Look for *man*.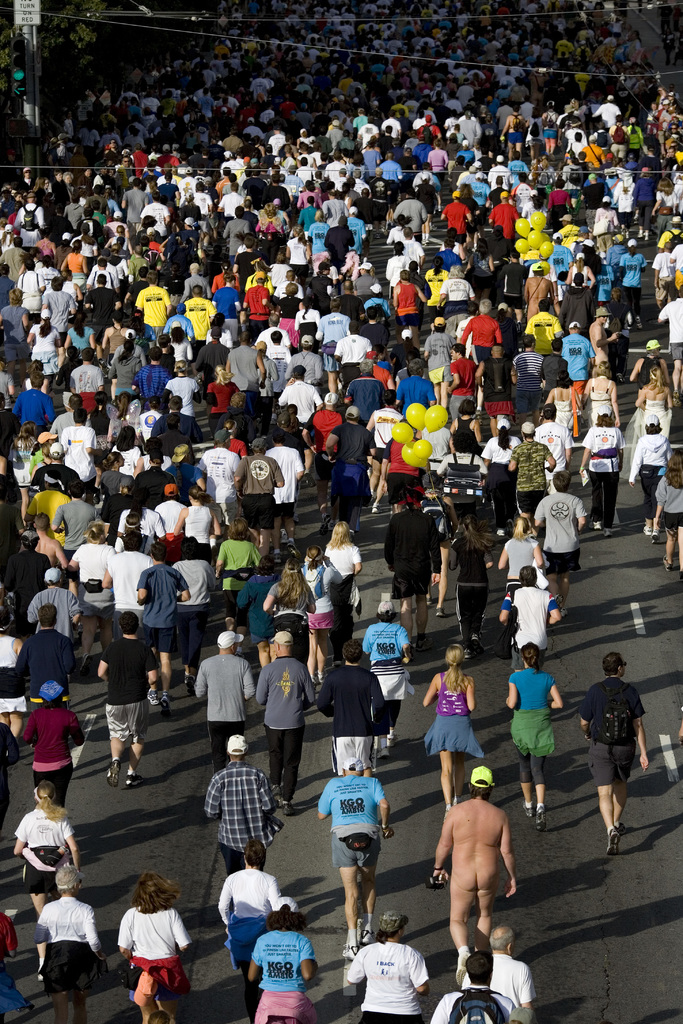
Found: [x1=317, y1=757, x2=392, y2=958].
